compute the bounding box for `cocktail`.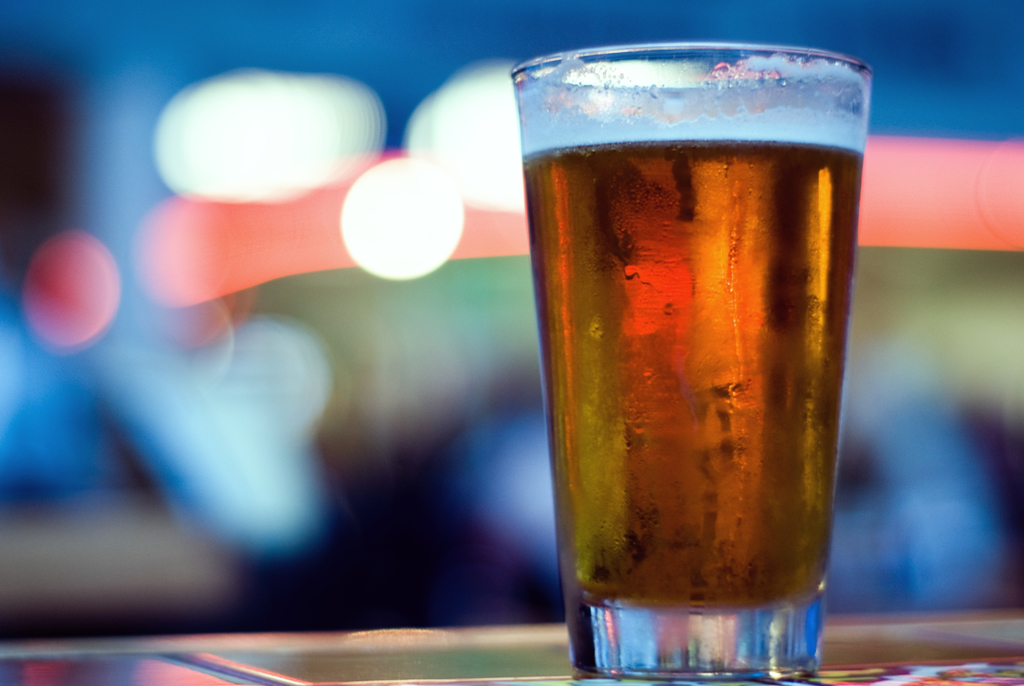
box=[512, 40, 874, 685].
